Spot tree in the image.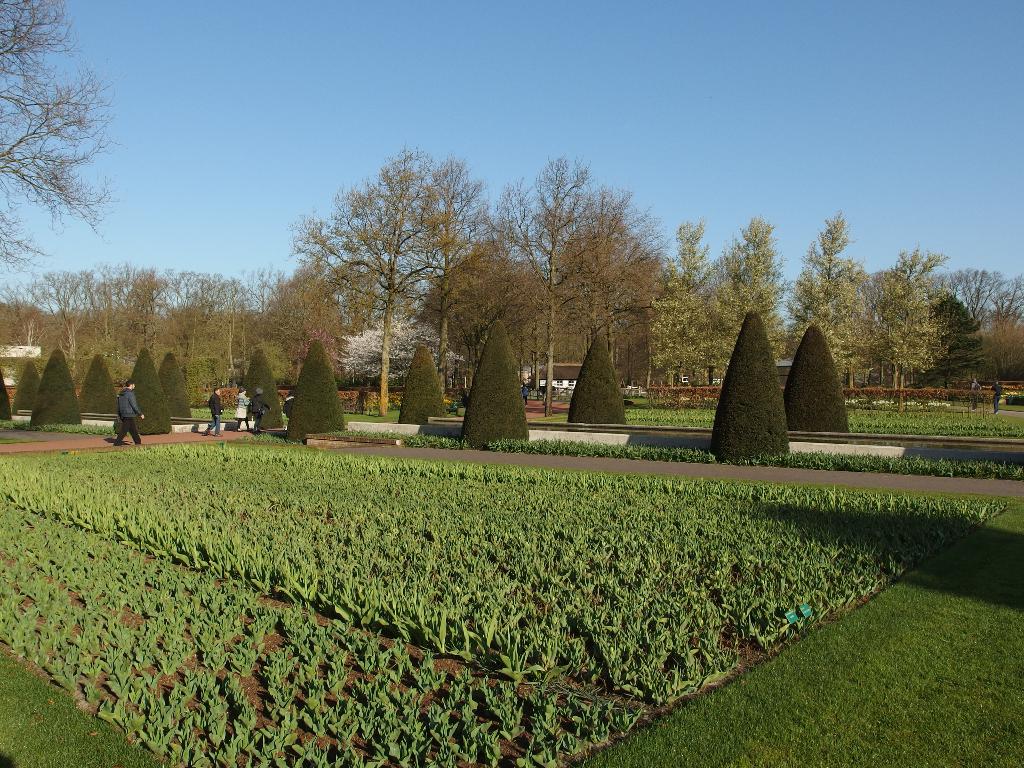
tree found at [x1=241, y1=266, x2=288, y2=332].
